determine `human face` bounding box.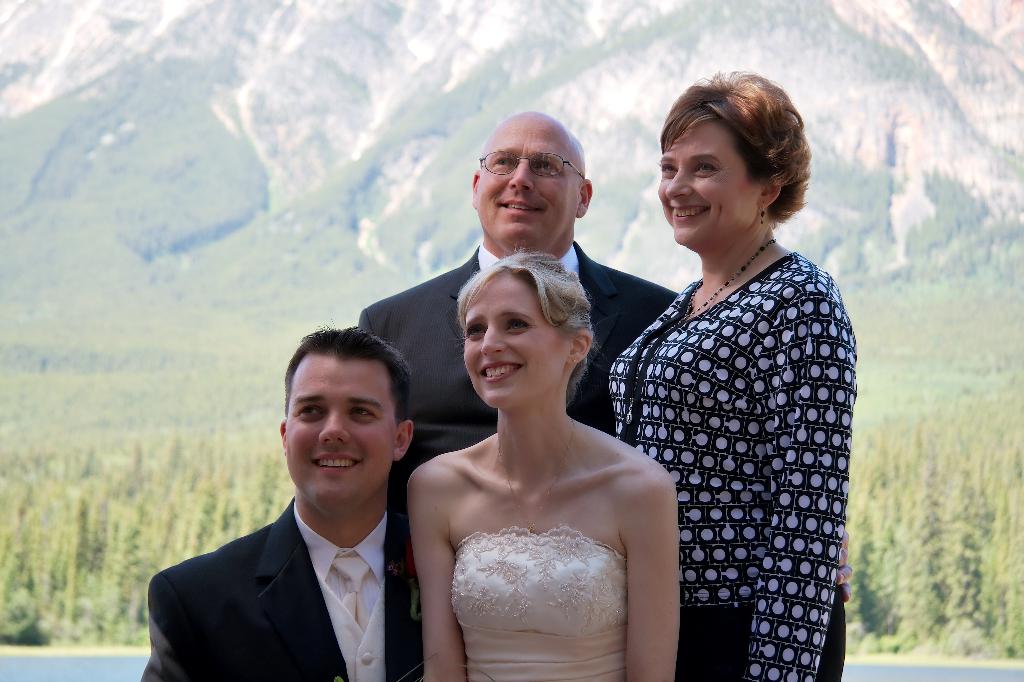
Determined: left=659, top=118, right=761, bottom=246.
